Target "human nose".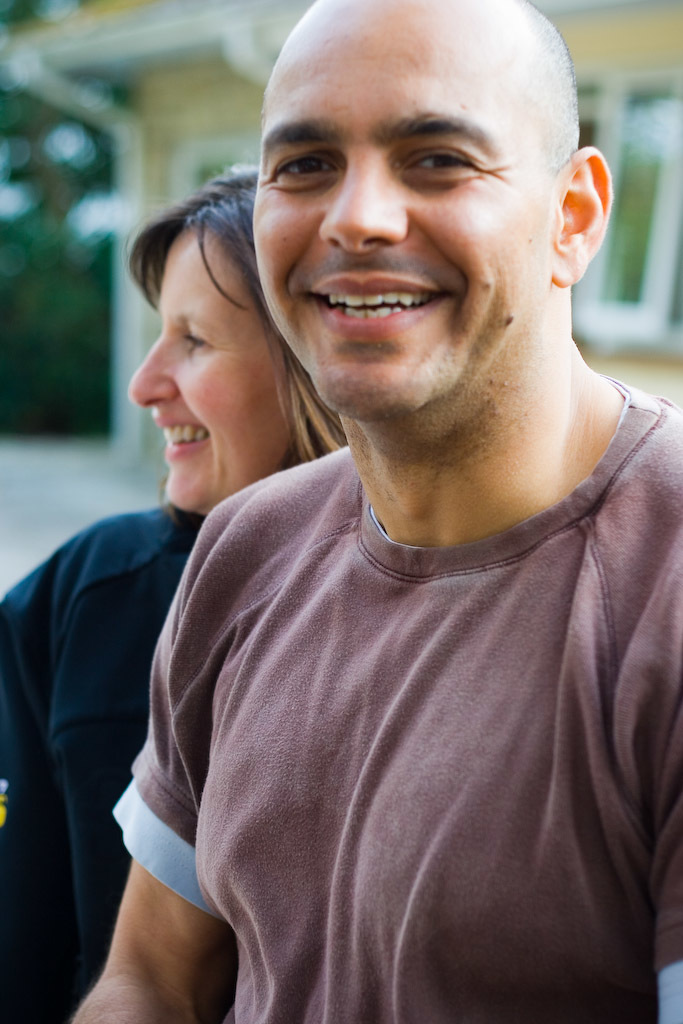
Target region: <region>128, 322, 172, 402</region>.
